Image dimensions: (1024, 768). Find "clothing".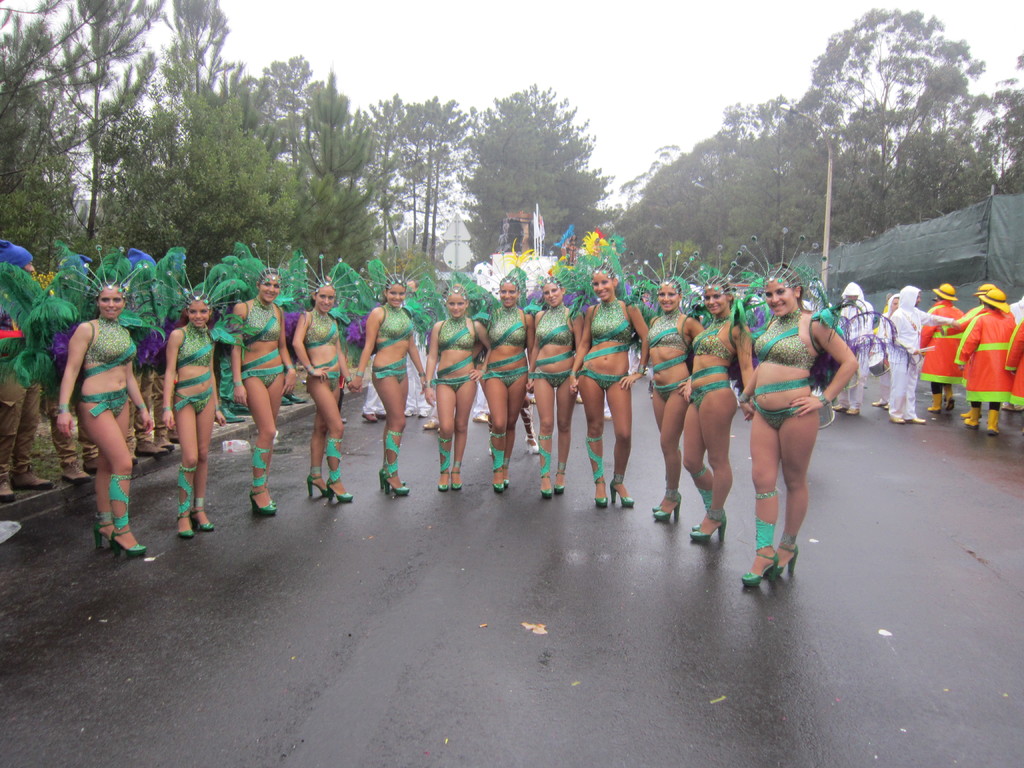
(x1=912, y1=305, x2=968, y2=415).
